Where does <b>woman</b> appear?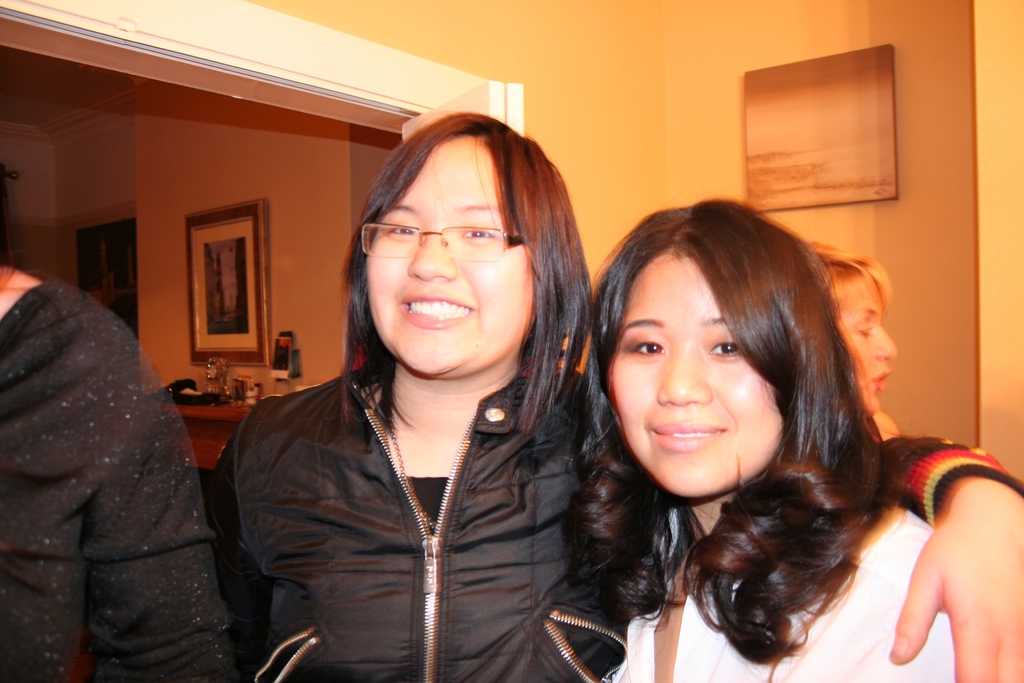
Appears at crop(563, 195, 950, 682).
